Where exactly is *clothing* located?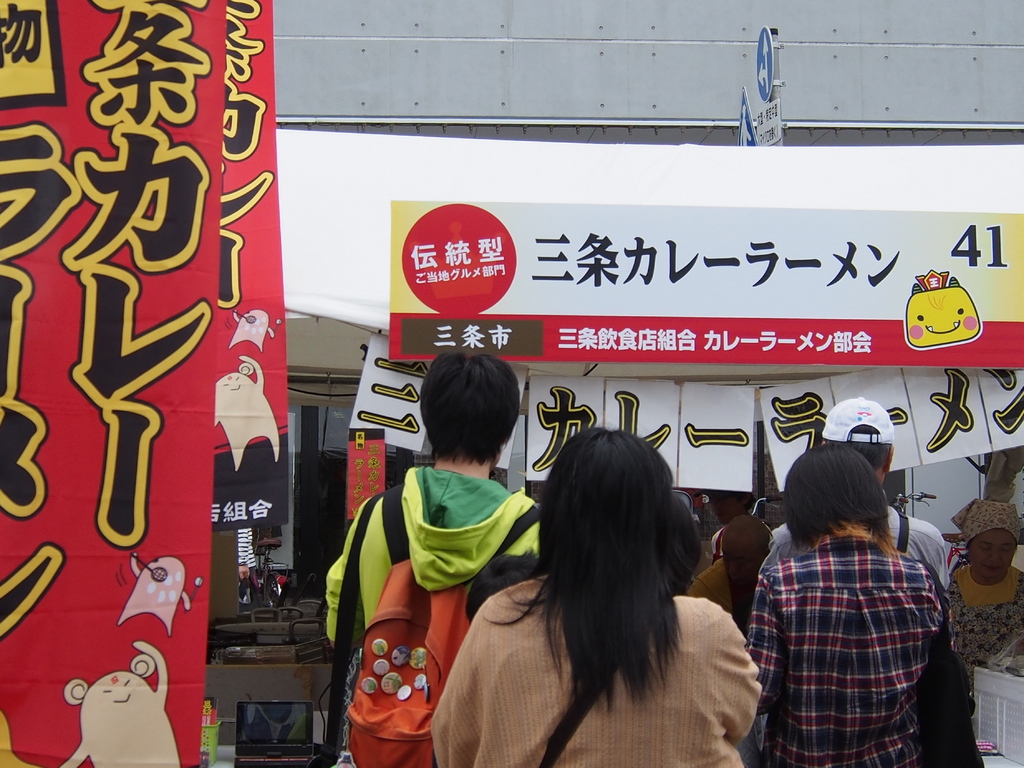
Its bounding box is box=[686, 549, 735, 625].
